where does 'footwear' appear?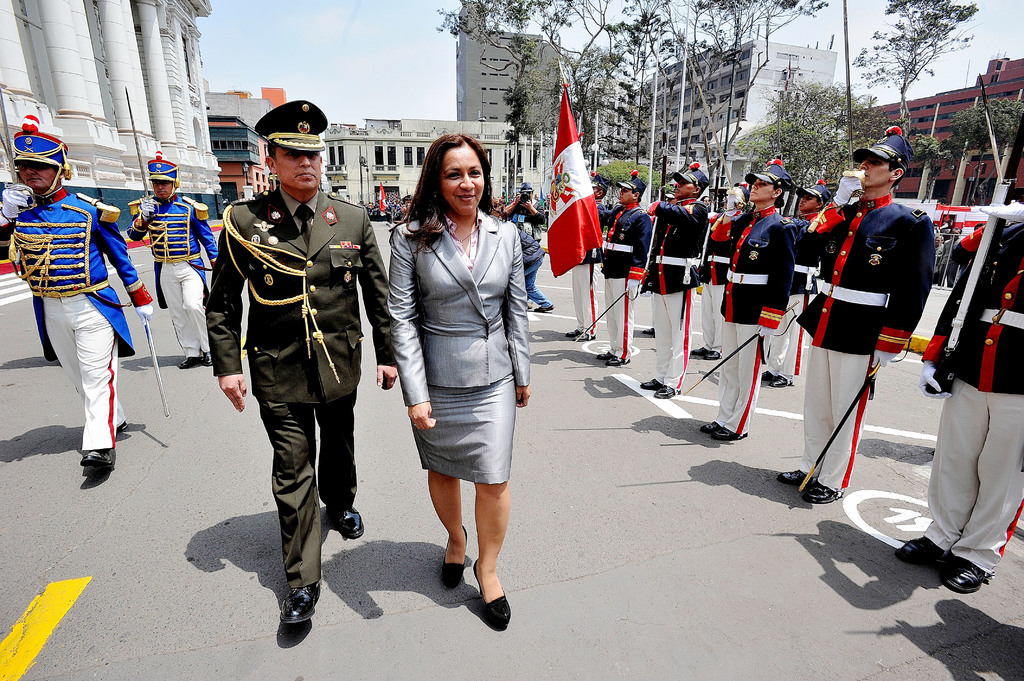
Appears at (652, 383, 676, 399).
